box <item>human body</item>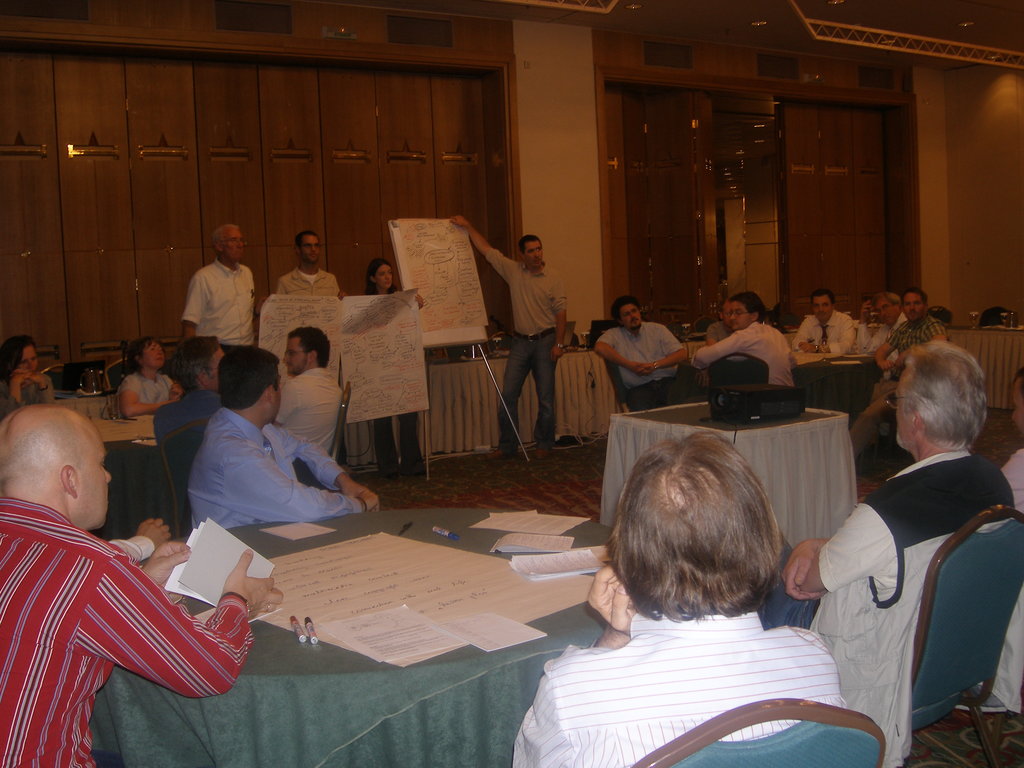
bbox=(854, 296, 900, 377)
